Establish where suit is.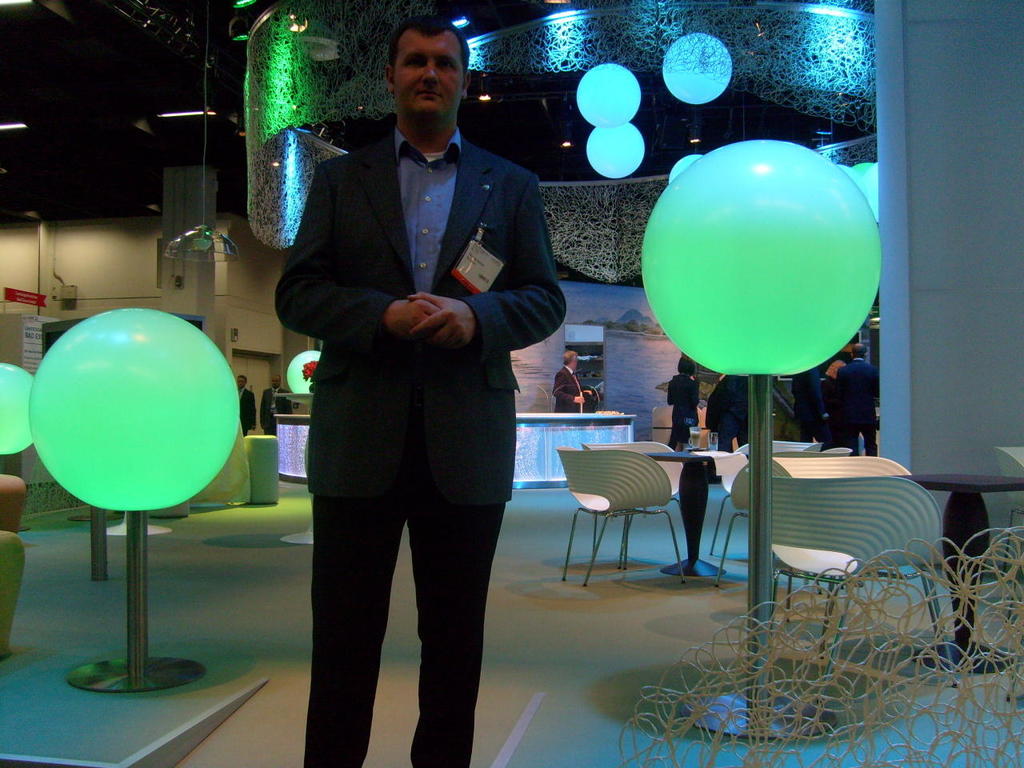
Established at left=786, top=369, right=830, bottom=449.
